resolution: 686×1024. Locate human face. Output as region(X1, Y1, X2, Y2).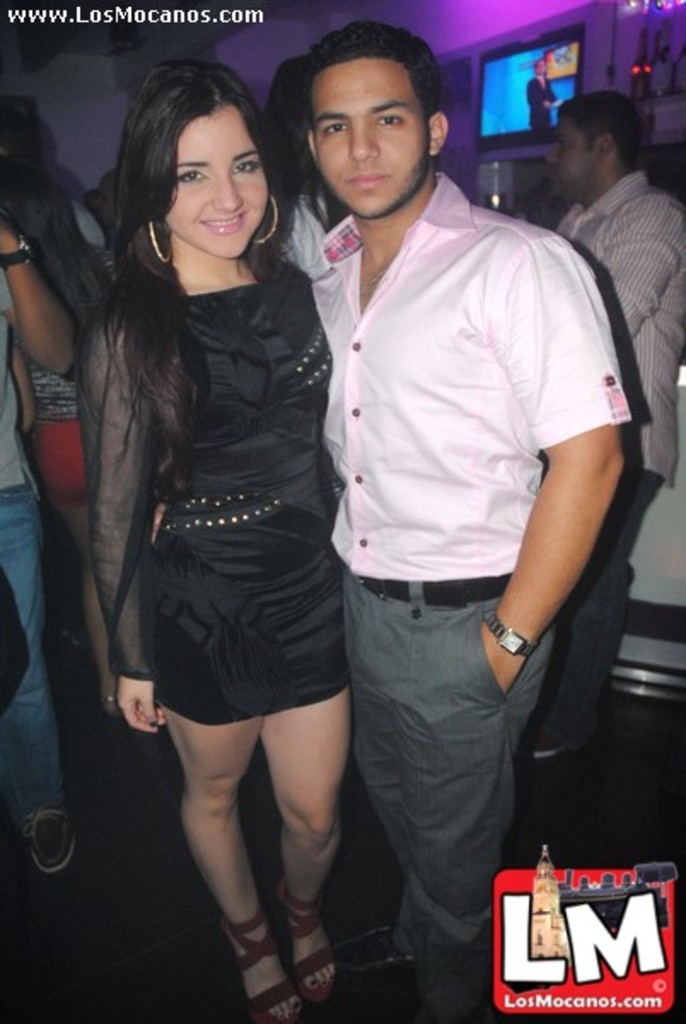
region(309, 55, 425, 217).
